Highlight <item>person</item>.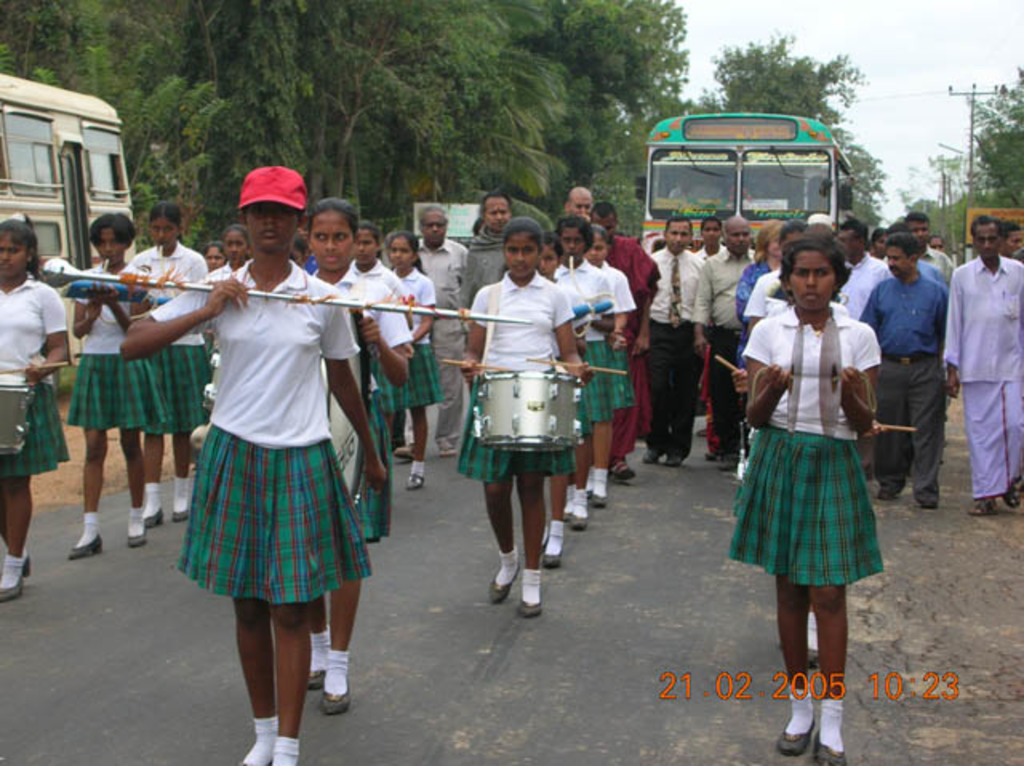
Highlighted region: detection(453, 186, 520, 382).
